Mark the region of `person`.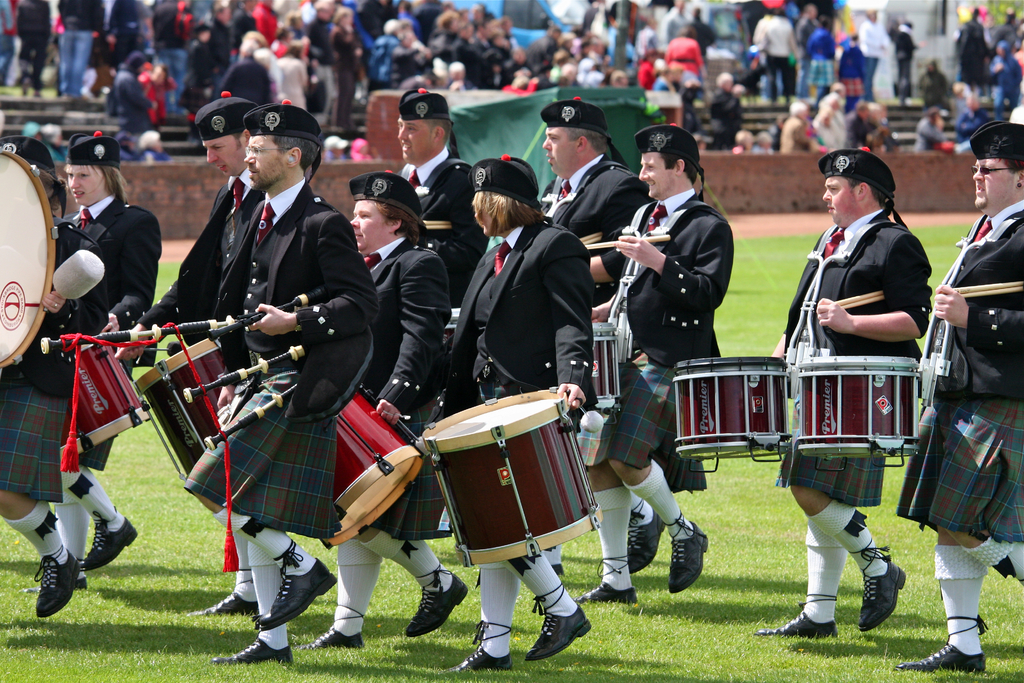
Region: <box>481,13,510,86</box>.
